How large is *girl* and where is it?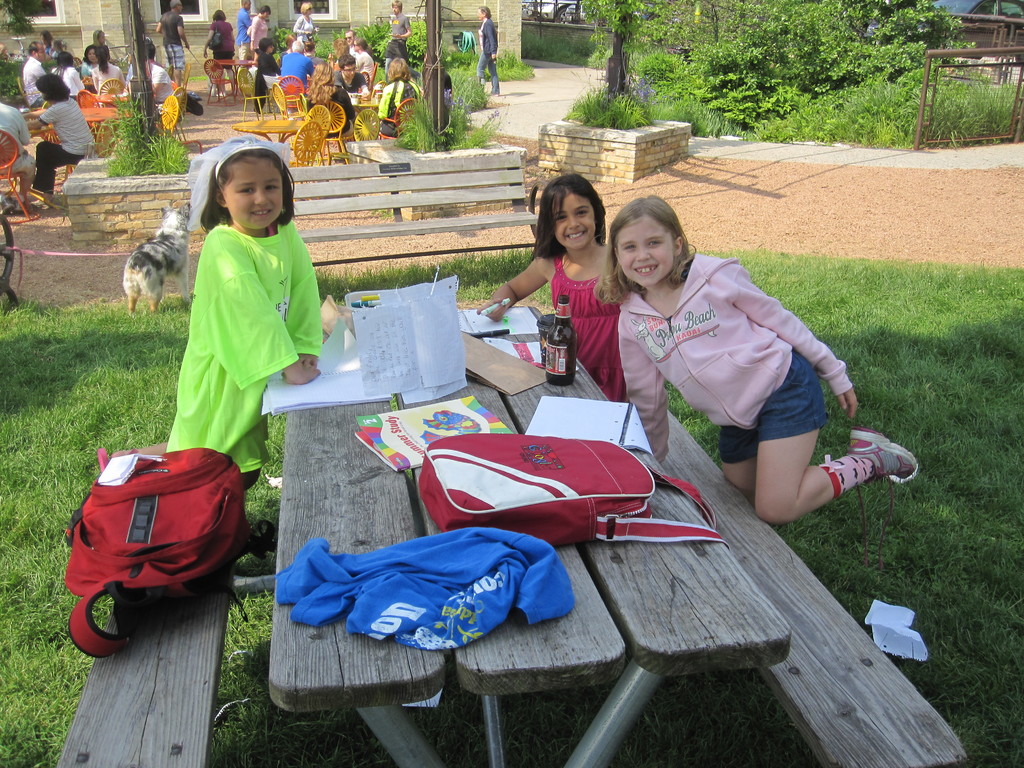
Bounding box: bbox=[305, 40, 316, 62].
